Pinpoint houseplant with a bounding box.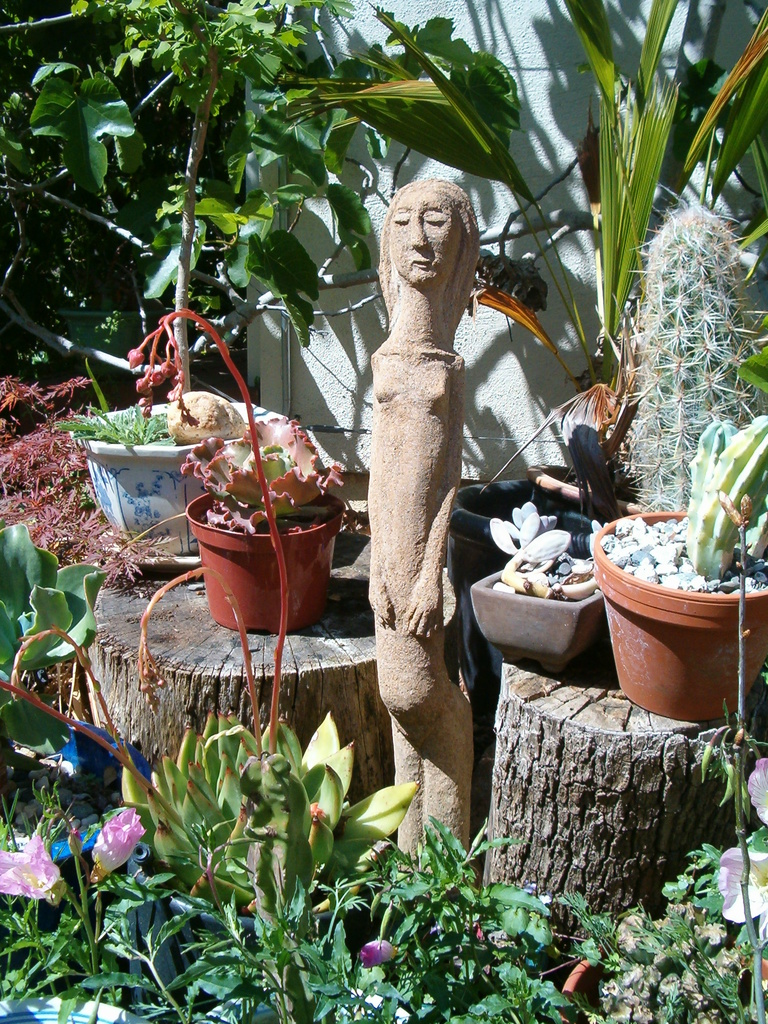
(464, 502, 614, 672).
